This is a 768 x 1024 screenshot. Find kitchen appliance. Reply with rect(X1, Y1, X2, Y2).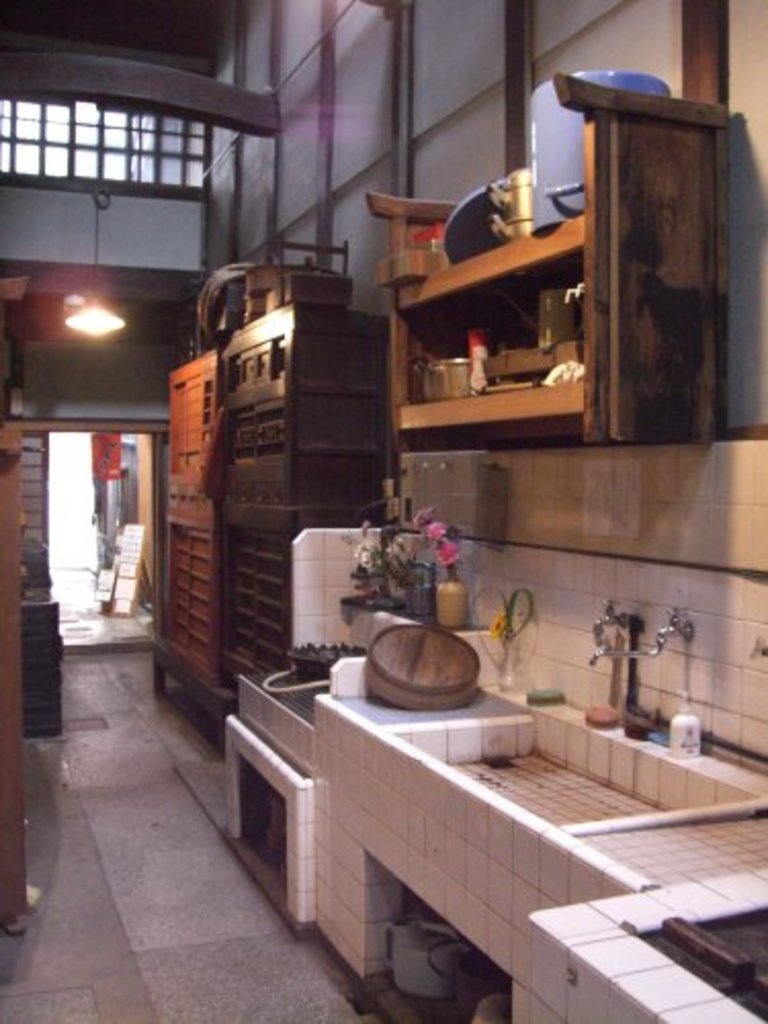
rect(348, 623, 487, 725).
